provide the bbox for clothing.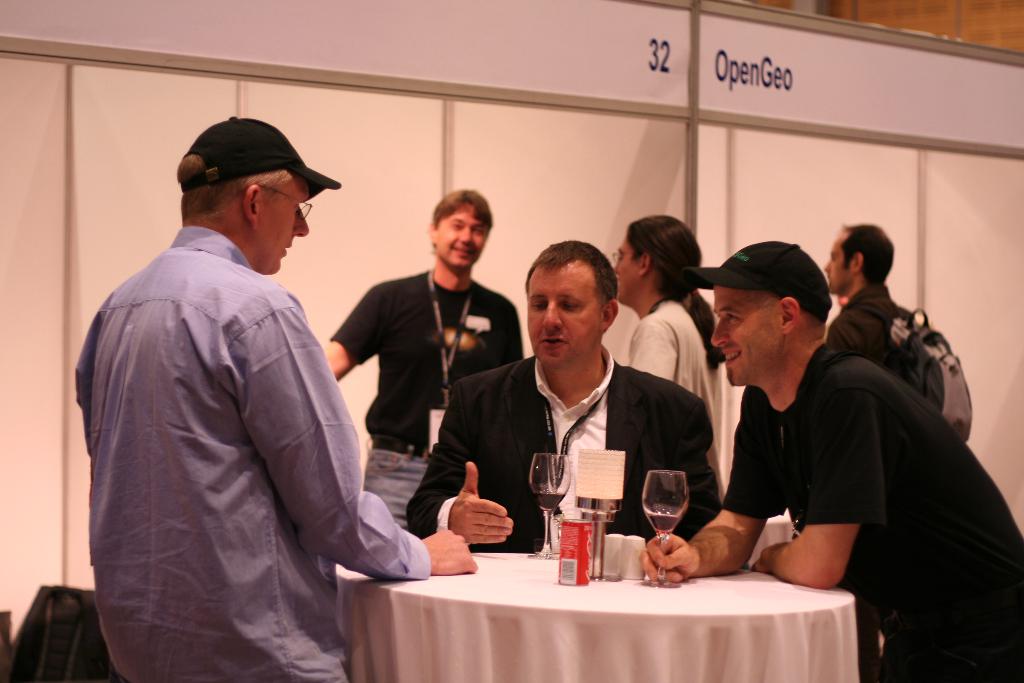
detection(75, 219, 432, 677).
